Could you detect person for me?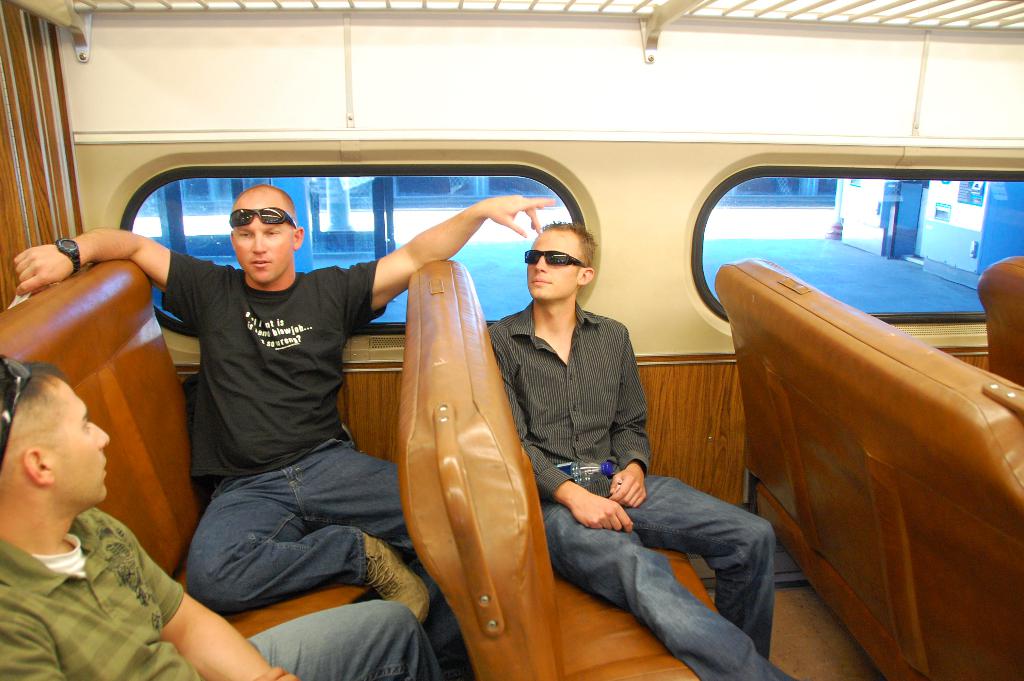
Detection result: bbox=[7, 184, 547, 680].
